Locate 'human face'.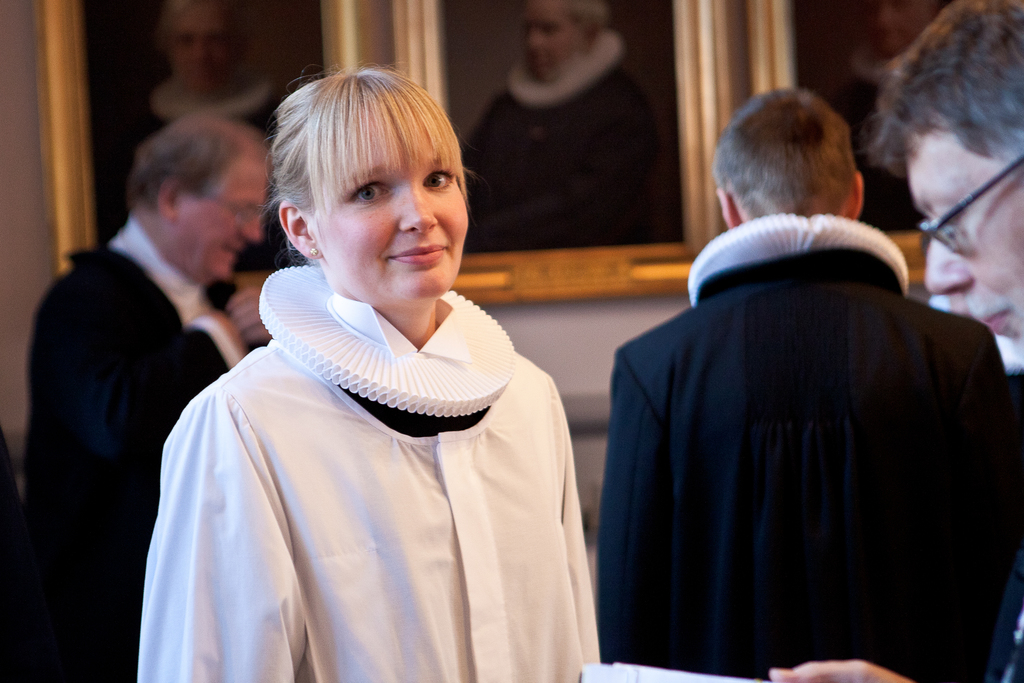
Bounding box: BBox(307, 117, 470, 296).
